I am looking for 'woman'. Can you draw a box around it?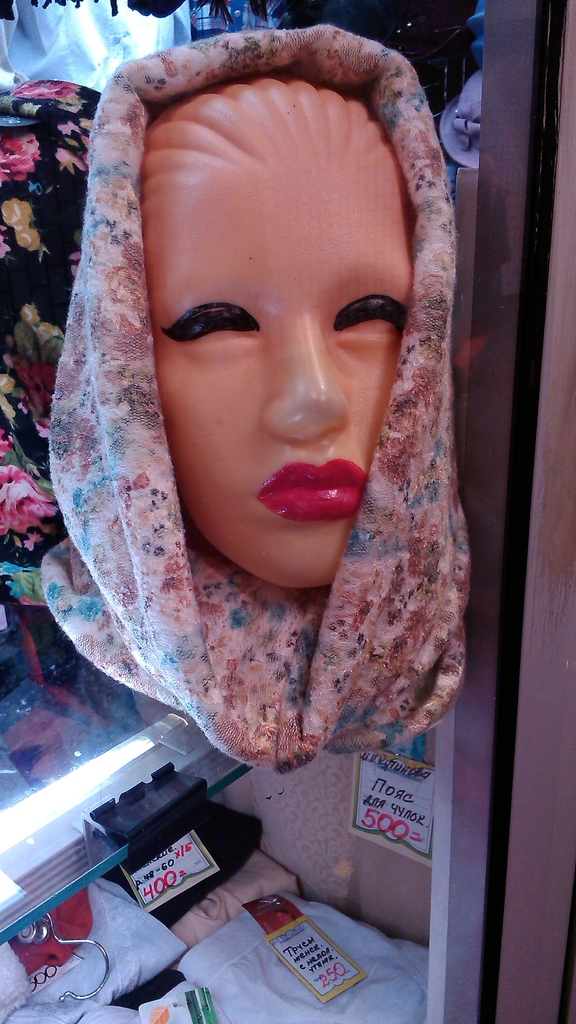
Sure, the bounding box is Rect(32, 27, 473, 770).
